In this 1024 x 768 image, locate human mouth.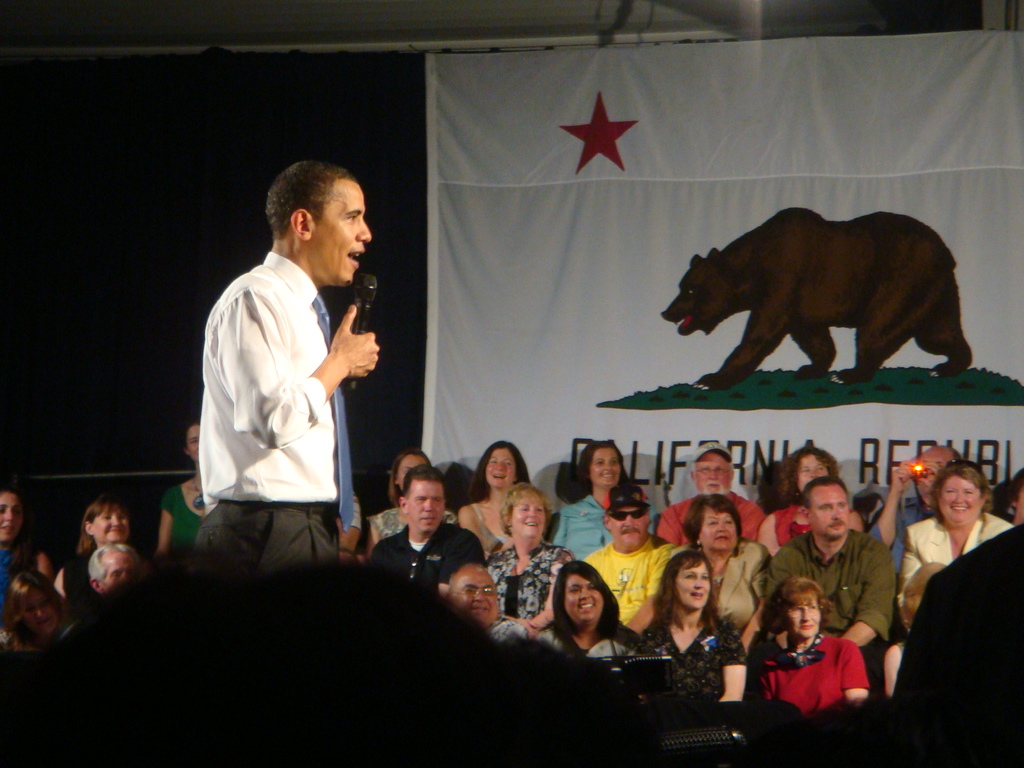
Bounding box: 579:600:593:610.
